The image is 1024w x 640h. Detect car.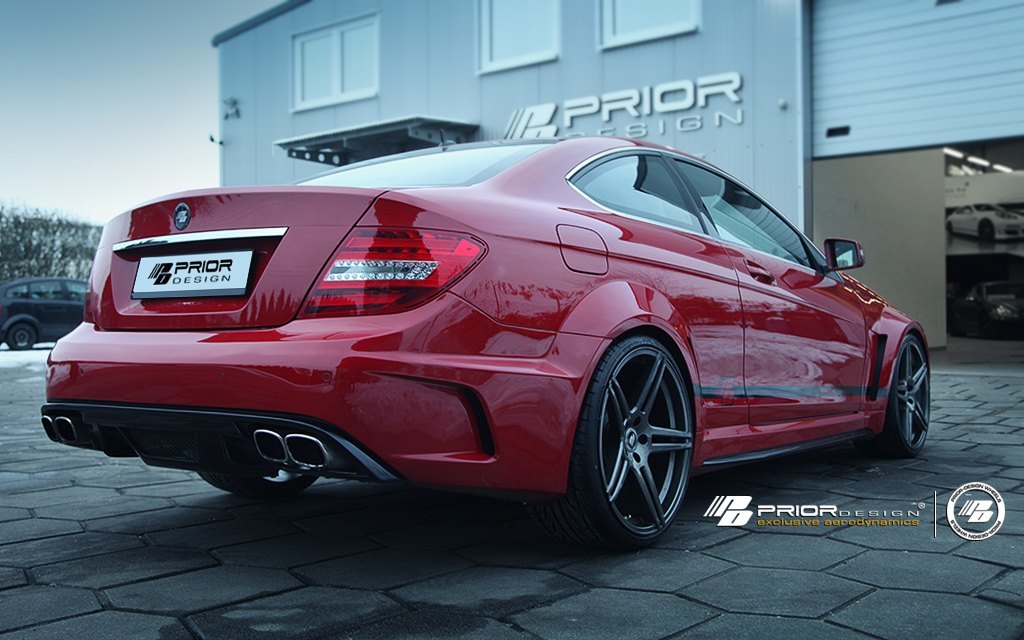
Detection: [0, 276, 93, 349].
